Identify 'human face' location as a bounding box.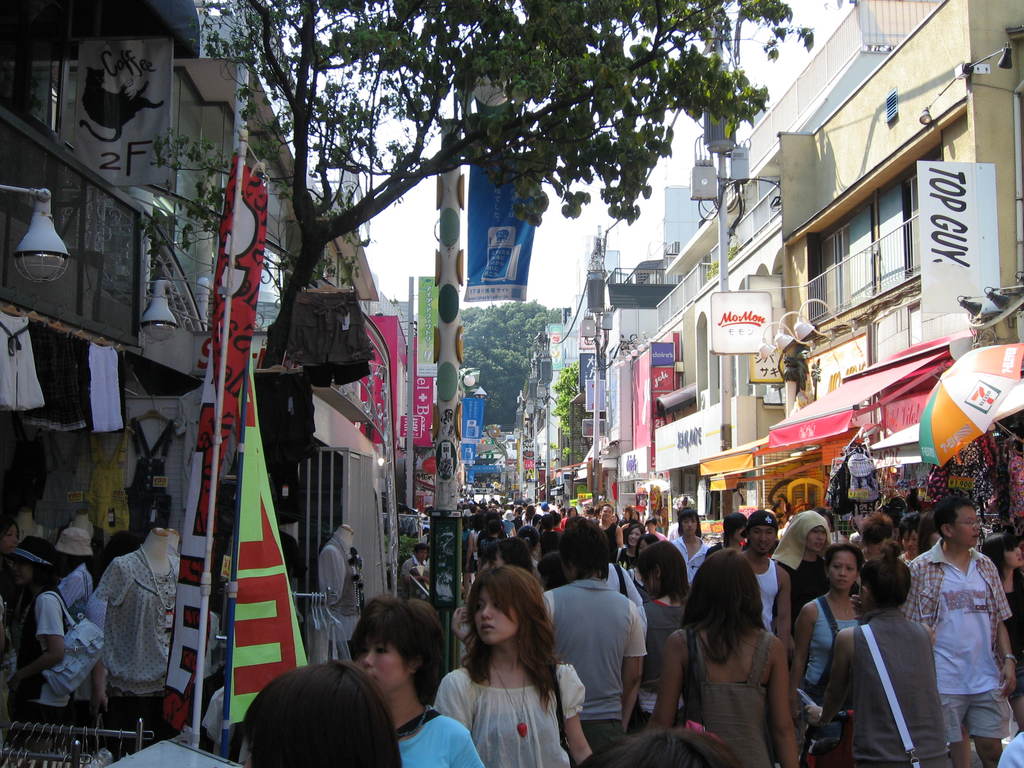
box=[360, 634, 409, 696].
